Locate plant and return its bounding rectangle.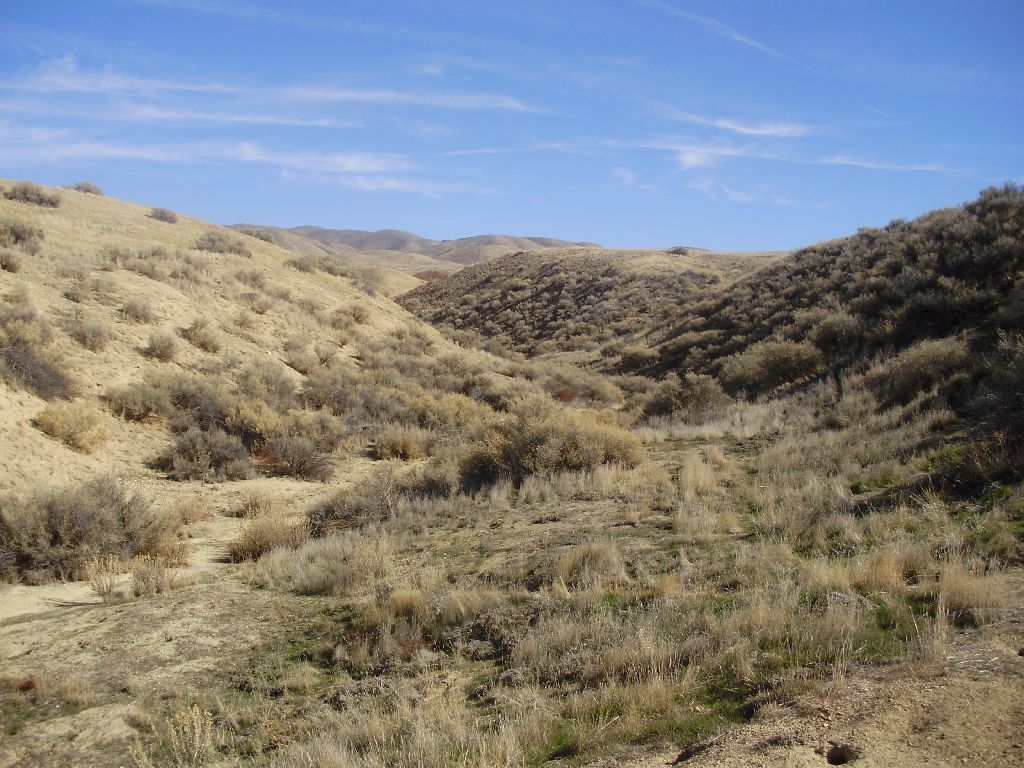
(x1=0, y1=172, x2=1023, y2=767).
